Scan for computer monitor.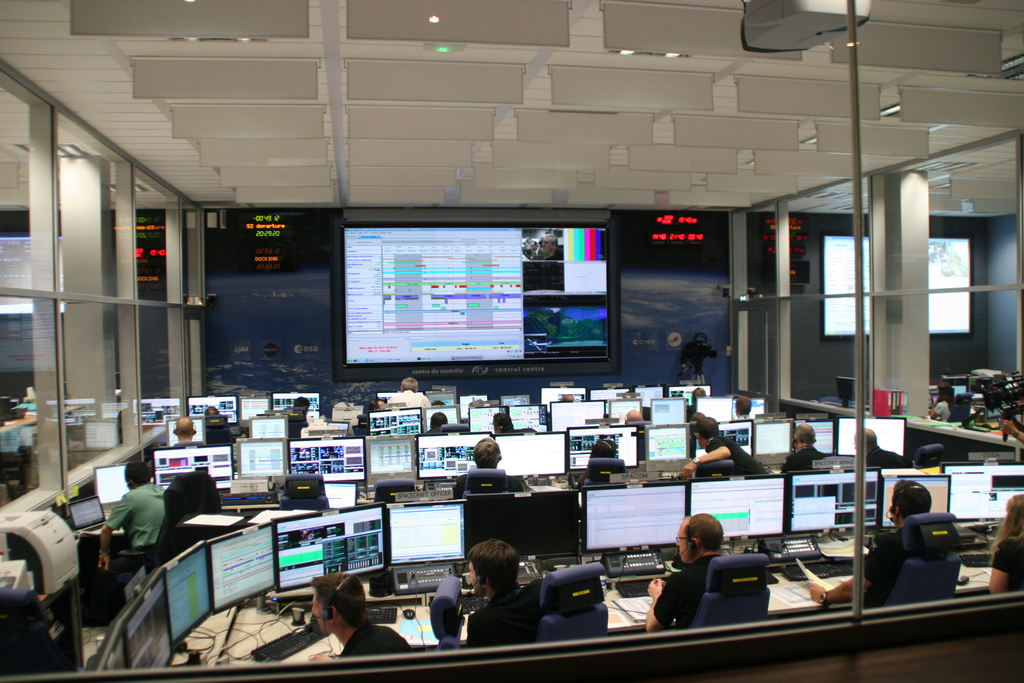
Scan result: [x1=308, y1=418, x2=350, y2=436].
